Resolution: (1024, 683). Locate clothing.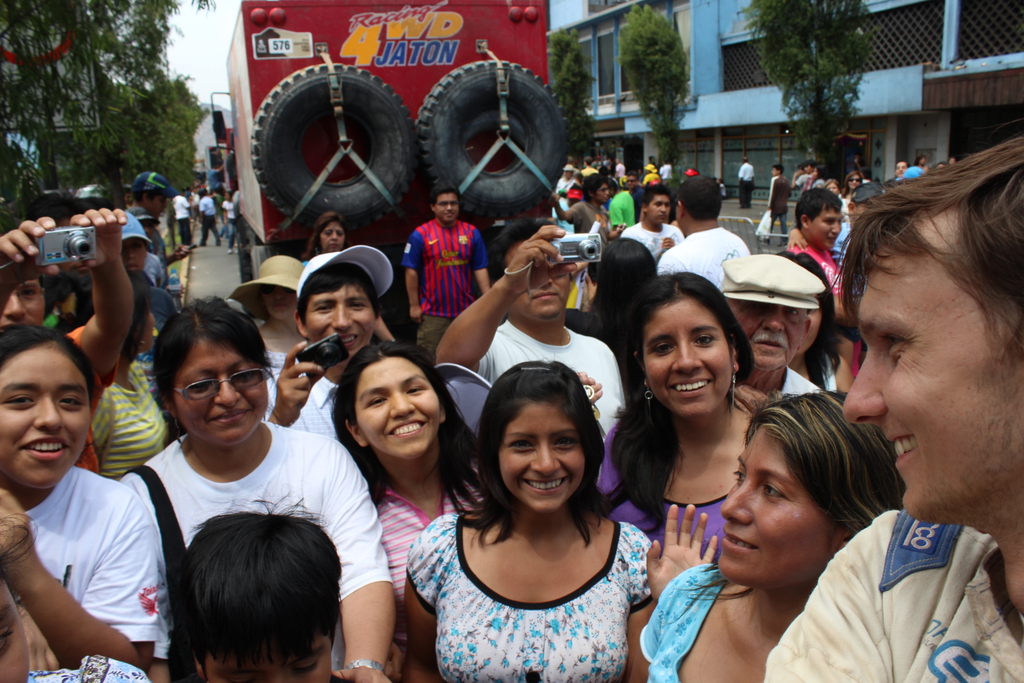
crop(251, 308, 323, 429).
